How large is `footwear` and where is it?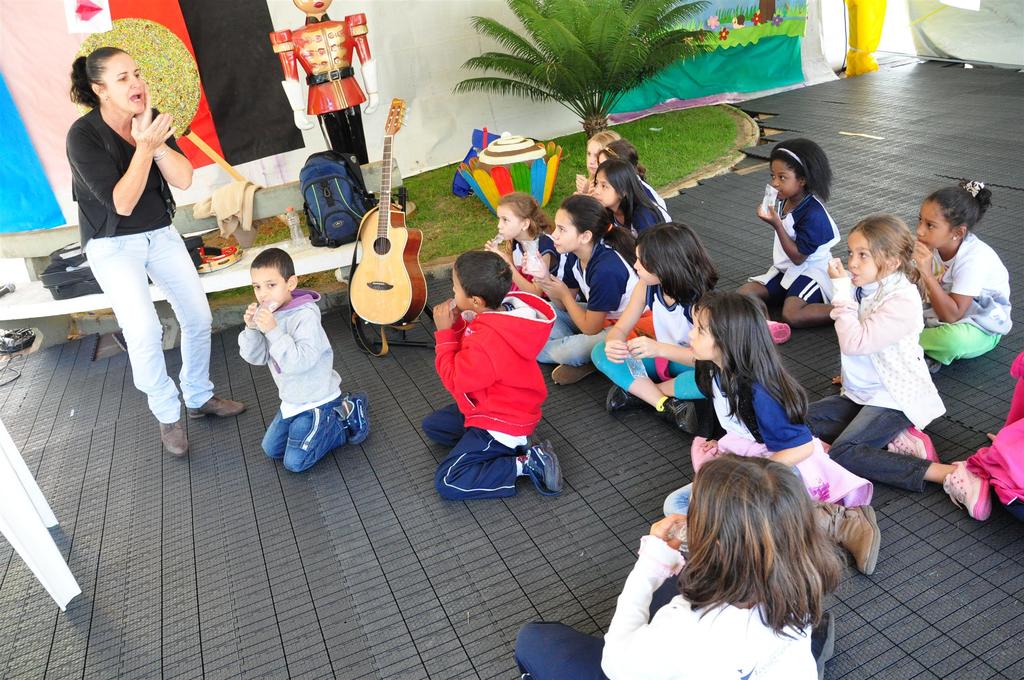
Bounding box: [804, 608, 842, 679].
